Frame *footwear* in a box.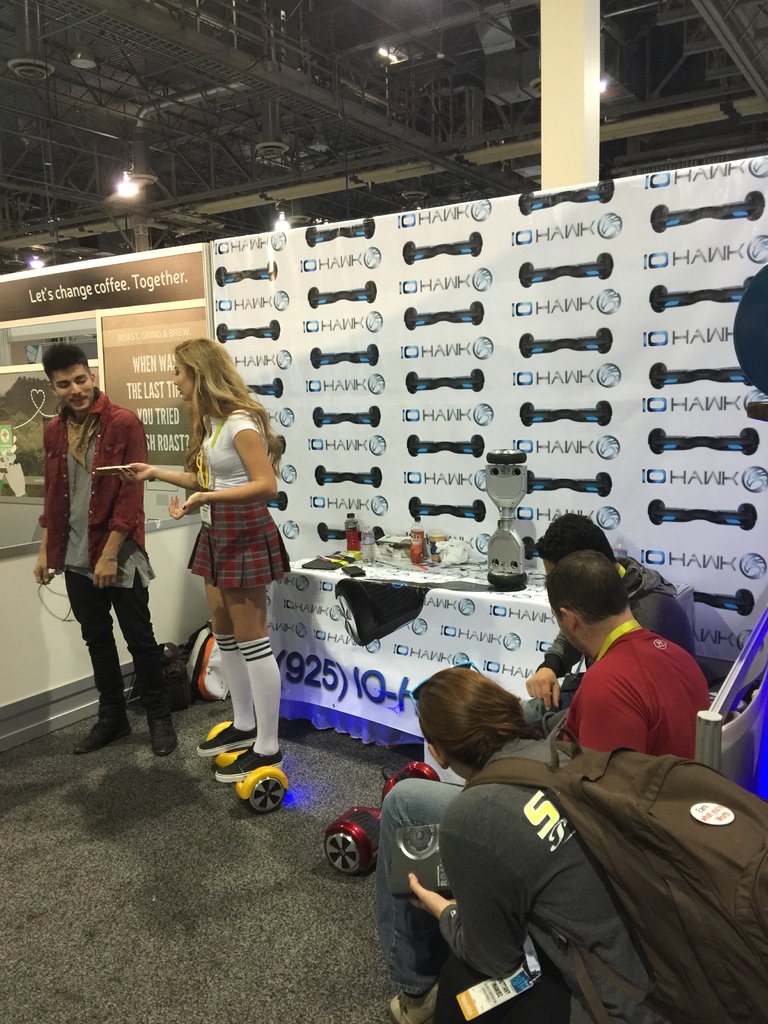
box(387, 981, 438, 1023).
